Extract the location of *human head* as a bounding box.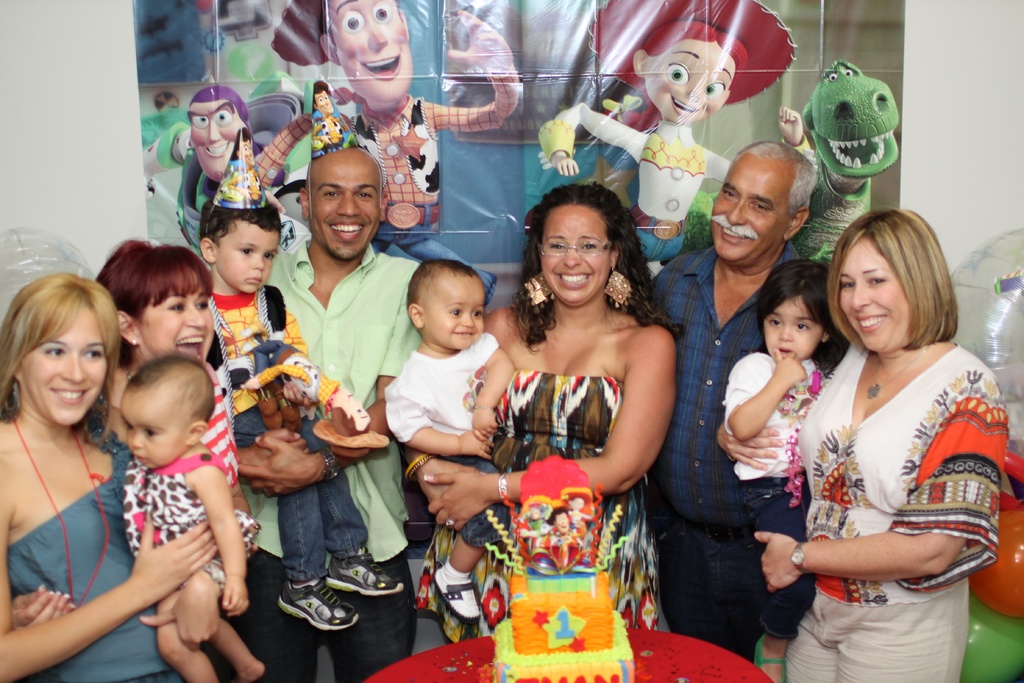
BBox(8, 267, 119, 441).
